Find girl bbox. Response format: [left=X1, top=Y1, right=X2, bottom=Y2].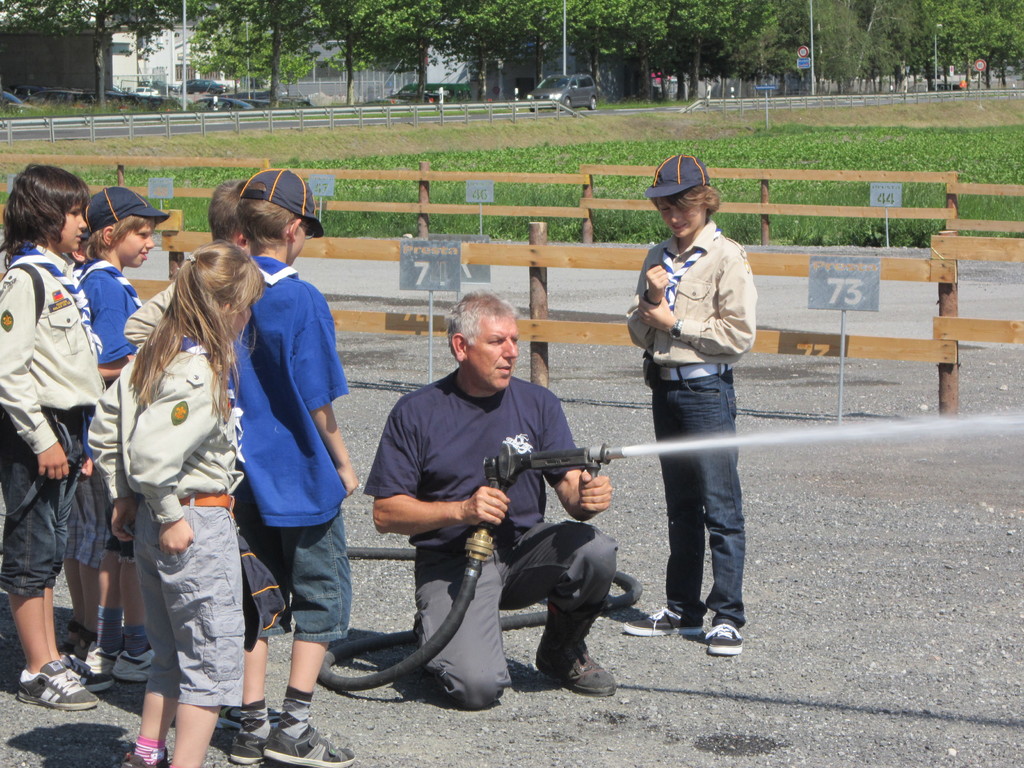
[left=81, top=250, right=267, bottom=765].
